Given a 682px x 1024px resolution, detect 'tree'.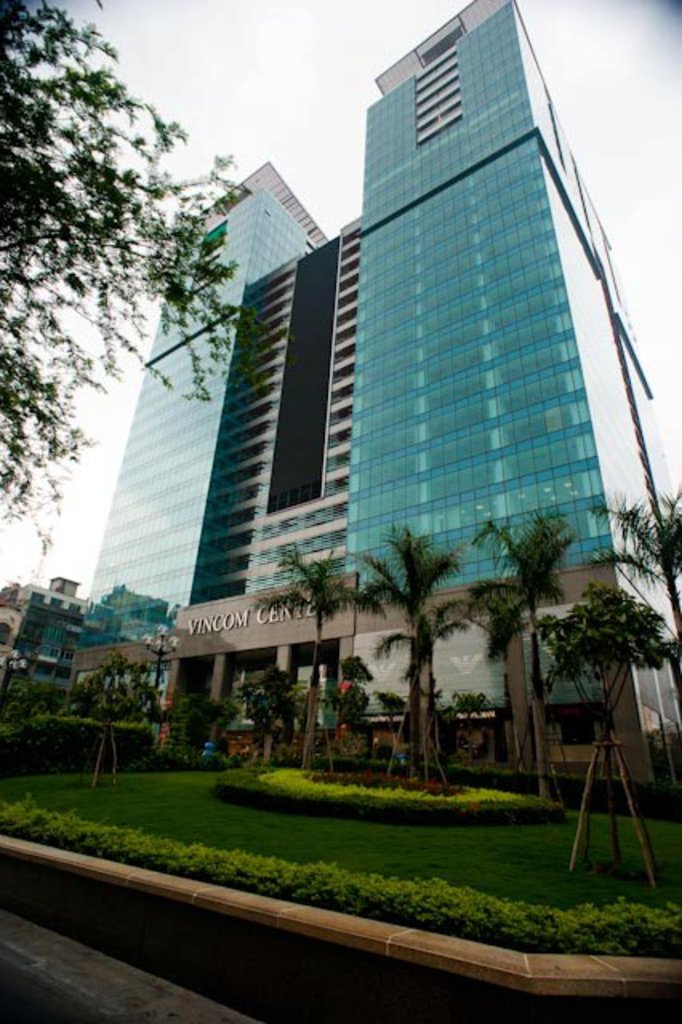
(left=360, top=515, right=493, bottom=795).
